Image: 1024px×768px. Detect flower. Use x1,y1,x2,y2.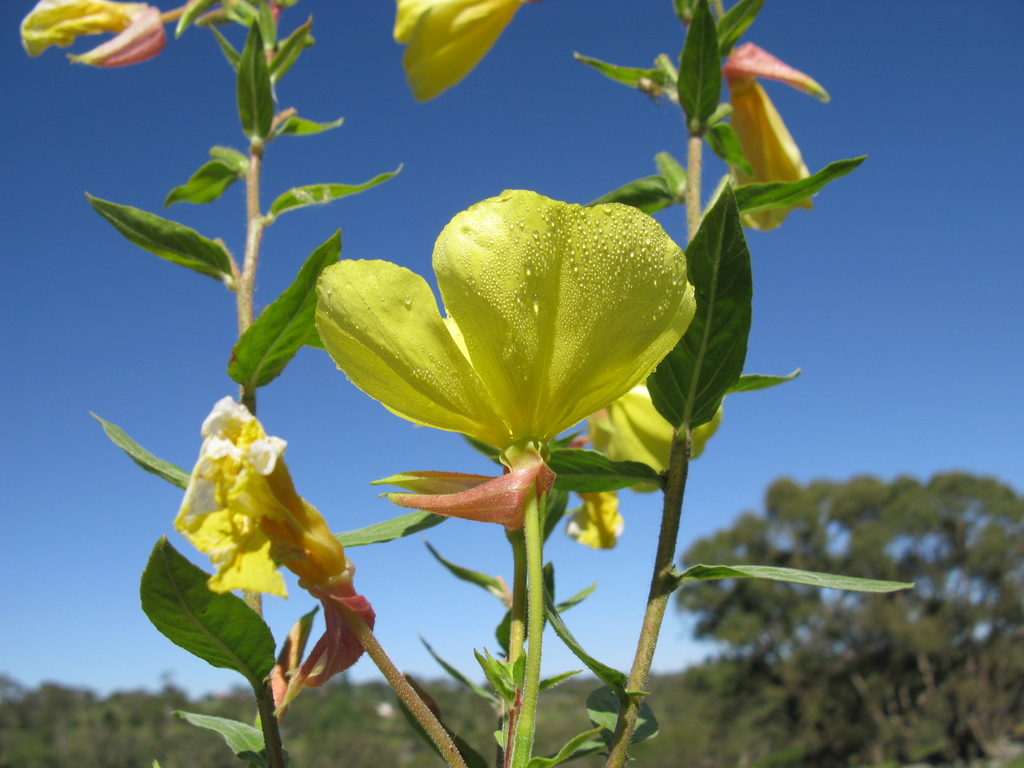
173,394,357,601.
